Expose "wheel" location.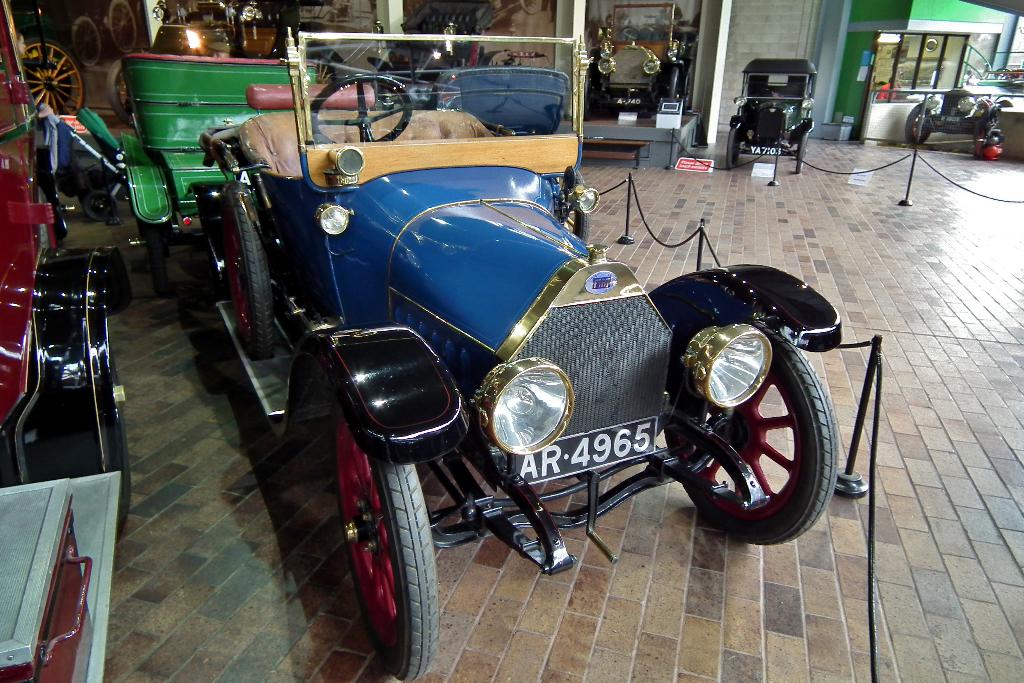
Exposed at left=106, top=60, right=135, bottom=127.
